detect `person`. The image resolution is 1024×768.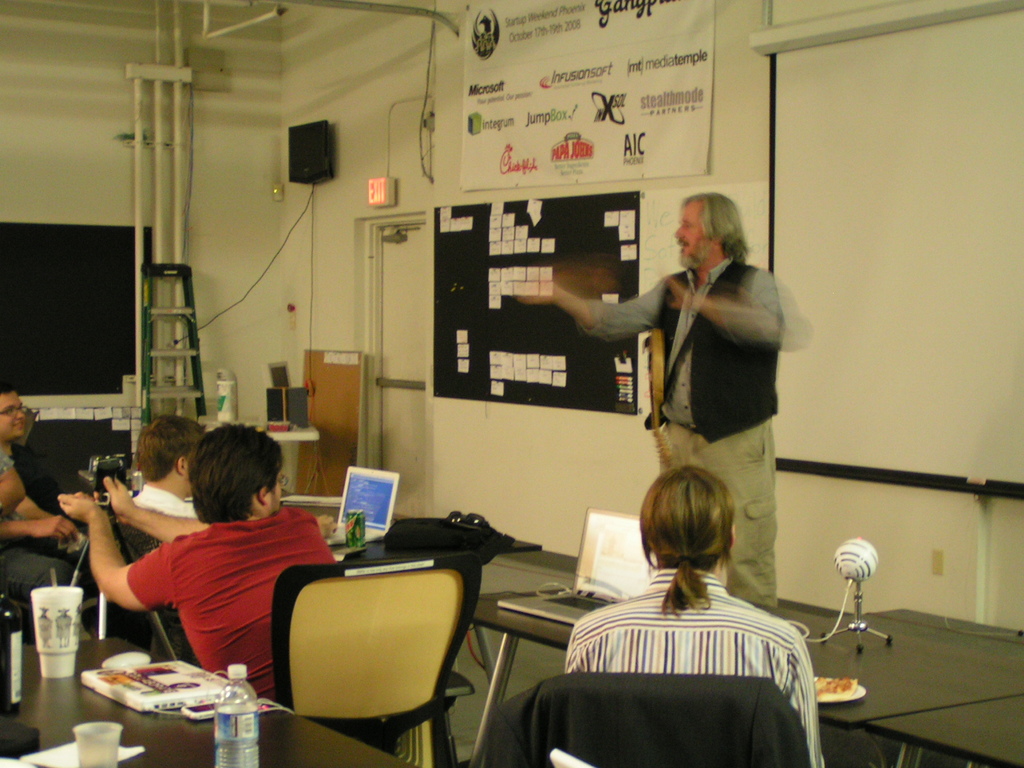
509, 200, 791, 614.
